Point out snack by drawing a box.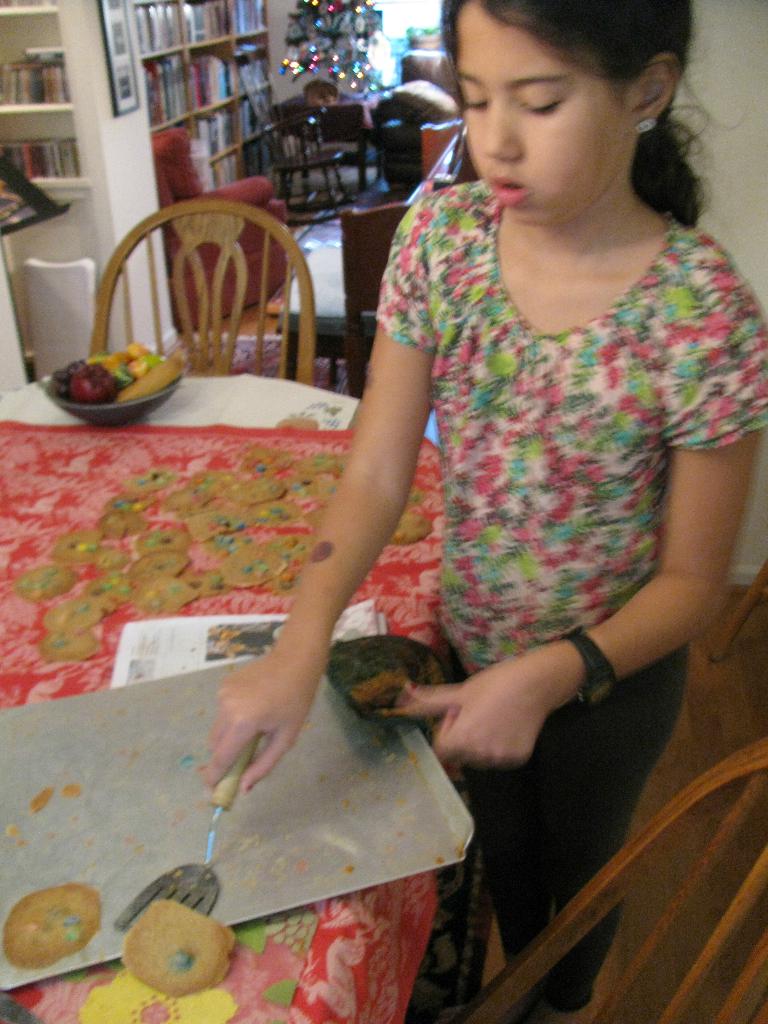
[left=45, top=630, right=106, bottom=662].
